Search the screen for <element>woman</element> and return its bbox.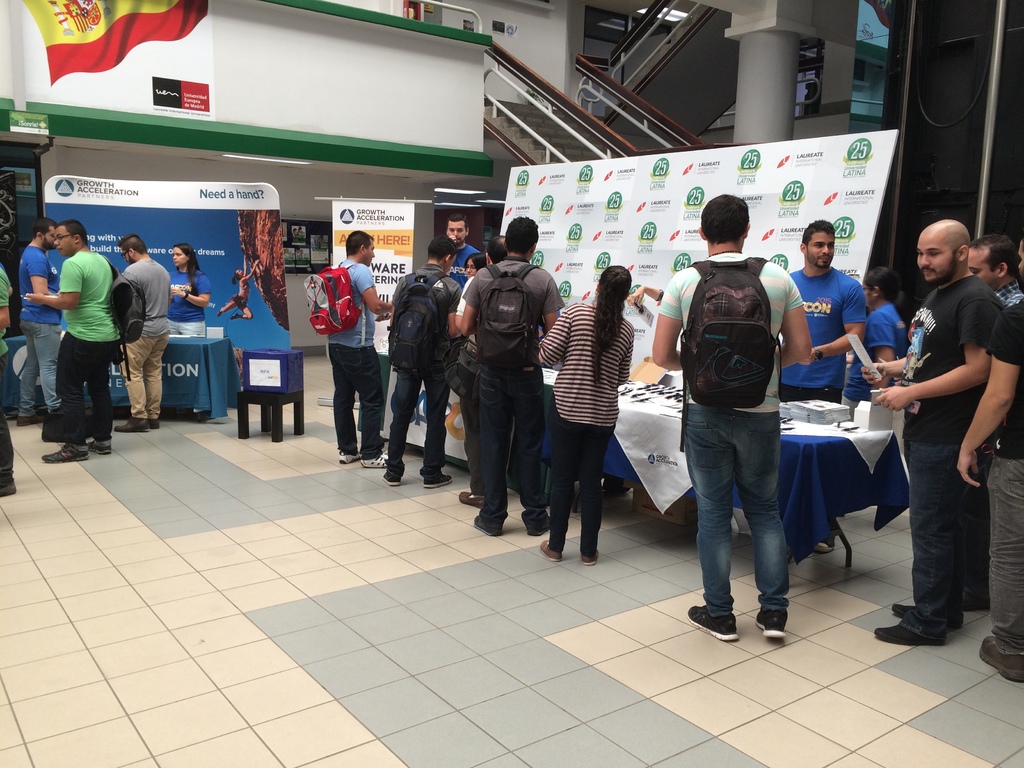
Found: {"left": 163, "top": 243, "right": 211, "bottom": 336}.
